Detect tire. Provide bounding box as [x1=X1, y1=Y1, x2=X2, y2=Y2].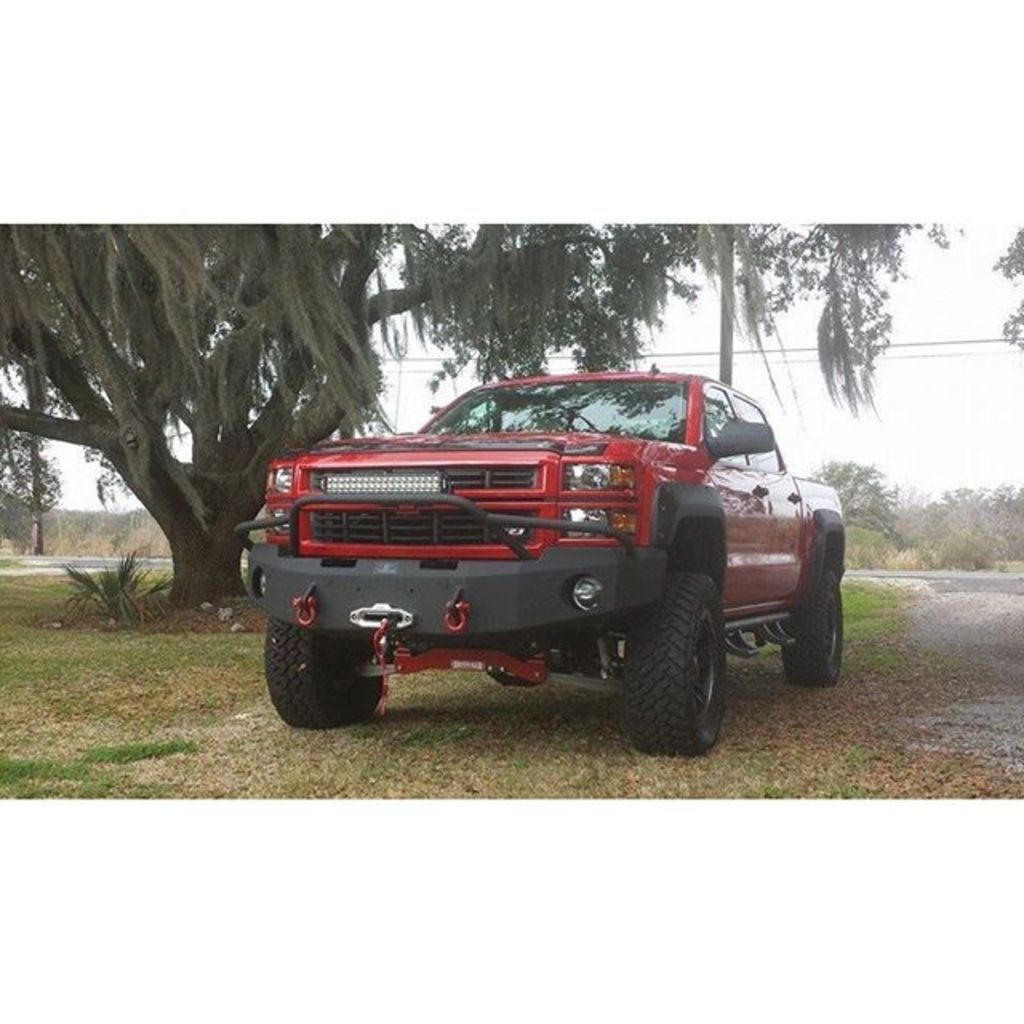
[x1=782, y1=566, x2=842, y2=685].
